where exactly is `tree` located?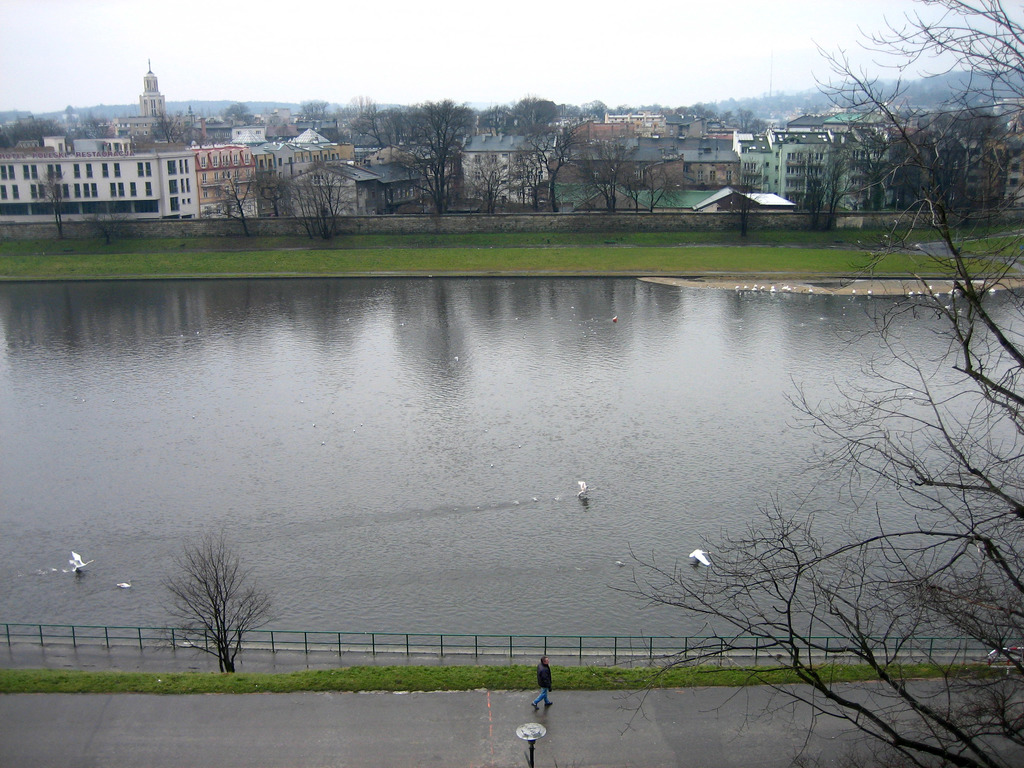
Its bounding box is crop(469, 140, 522, 207).
